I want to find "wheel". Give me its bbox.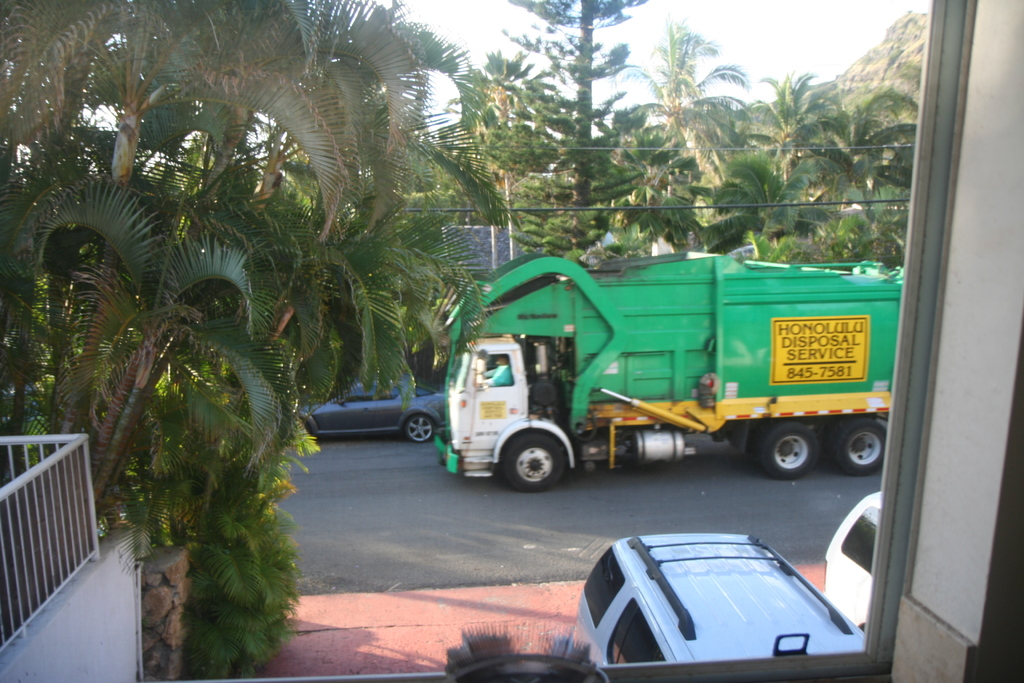
(499, 431, 569, 495).
